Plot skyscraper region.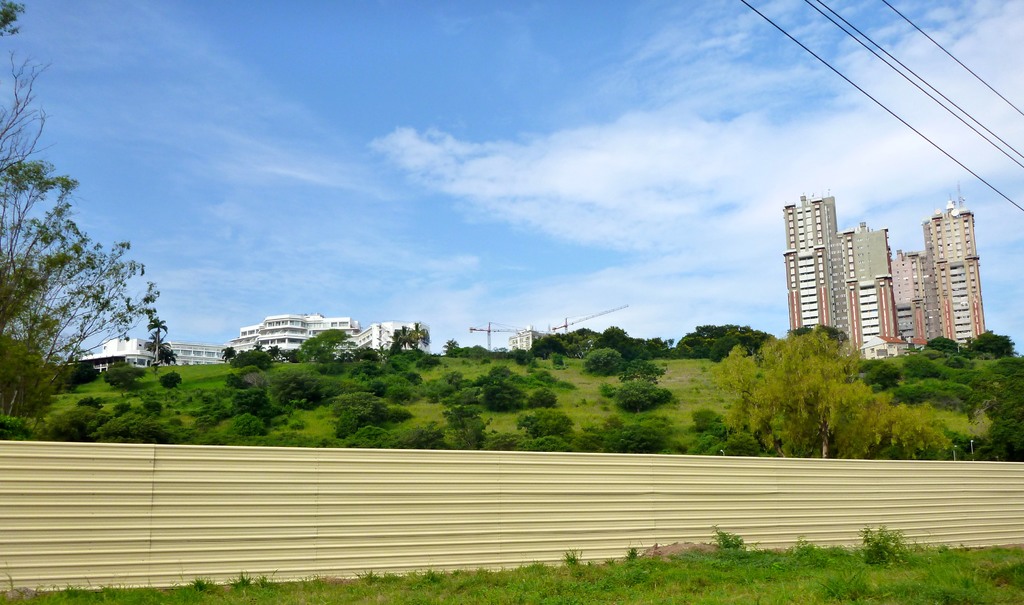
Plotted at {"x1": 785, "y1": 186, "x2": 903, "y2": 354}.
